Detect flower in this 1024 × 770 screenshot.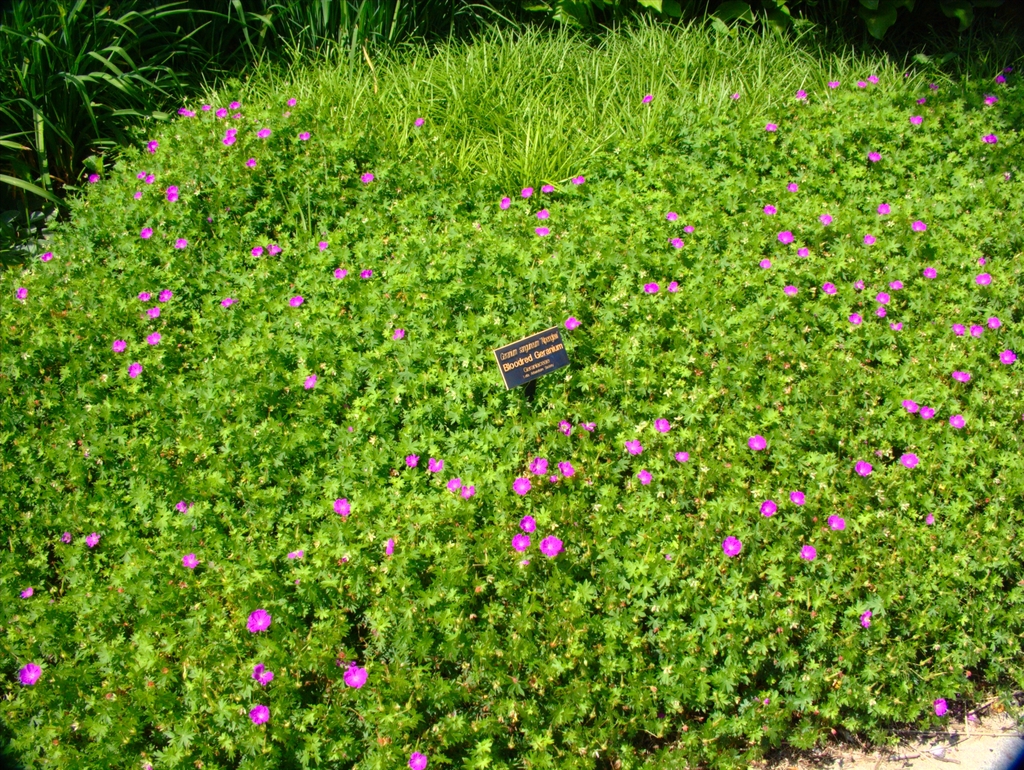
Detection: bbox=(331, 493, 354, 518).
